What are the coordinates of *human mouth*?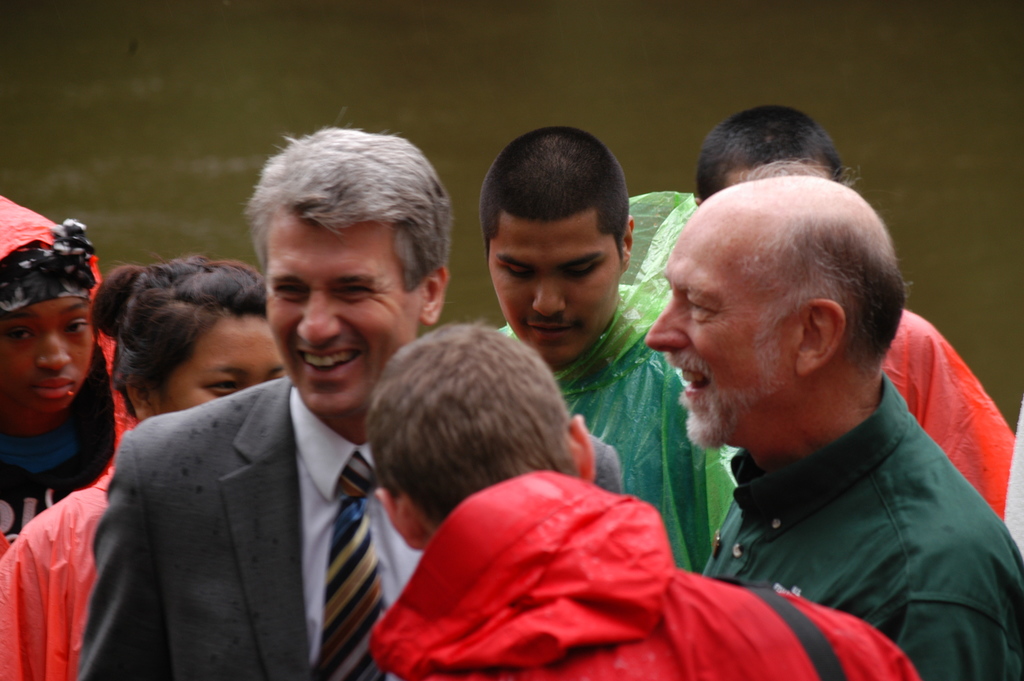
BBox(675, 360, 709, 401).
